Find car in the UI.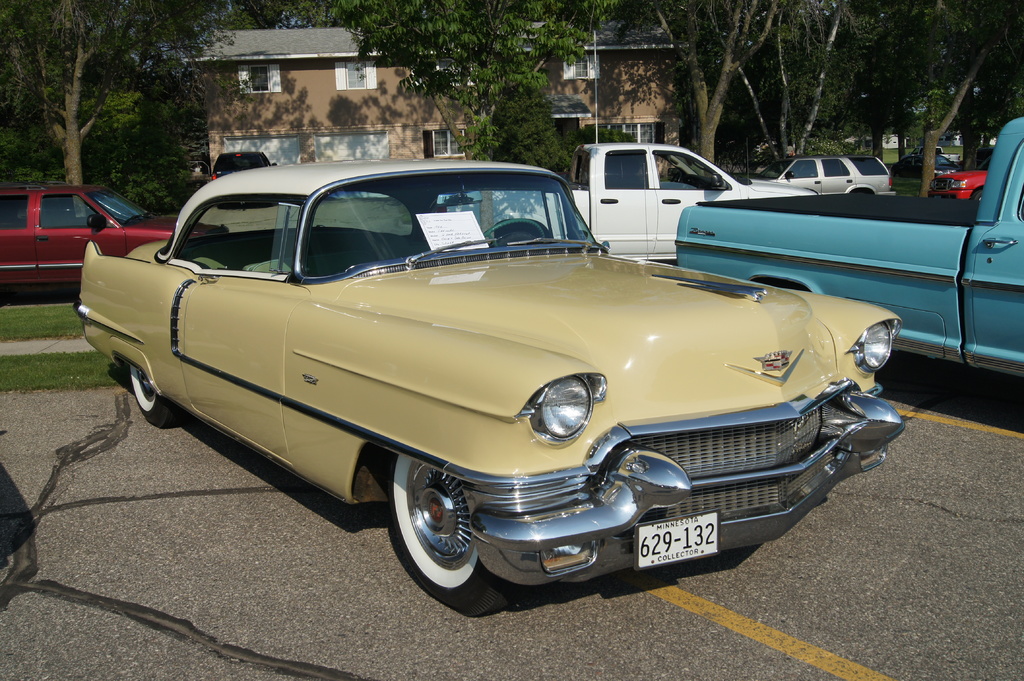
UI element at left=933, top=167, right=989, bottom=205.
